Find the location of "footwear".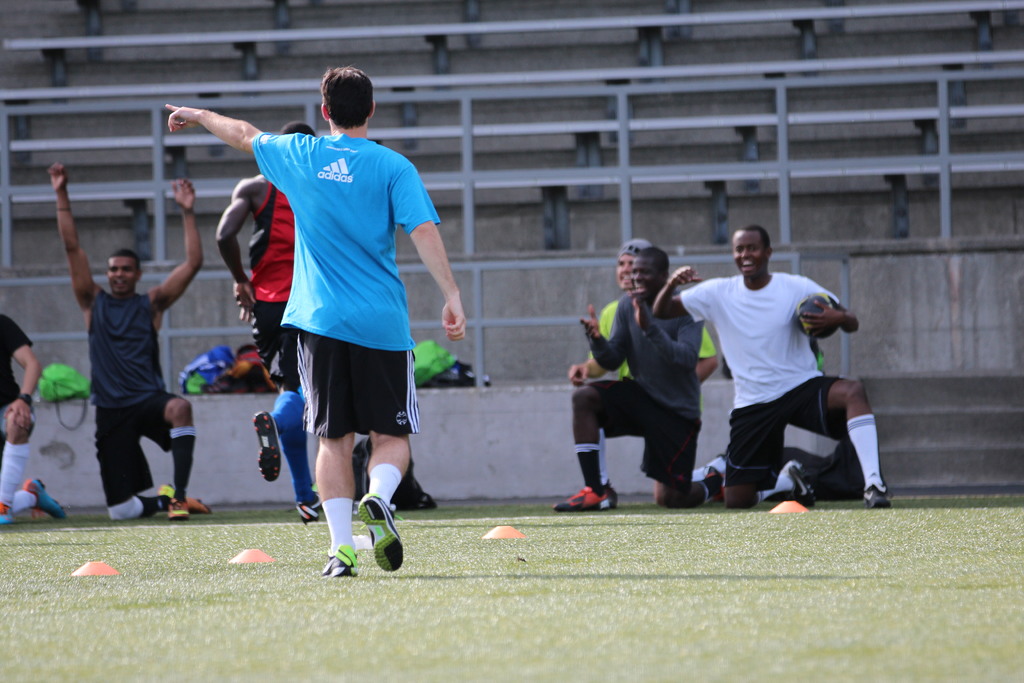
Location: <box>171,493,191,520</box>.
